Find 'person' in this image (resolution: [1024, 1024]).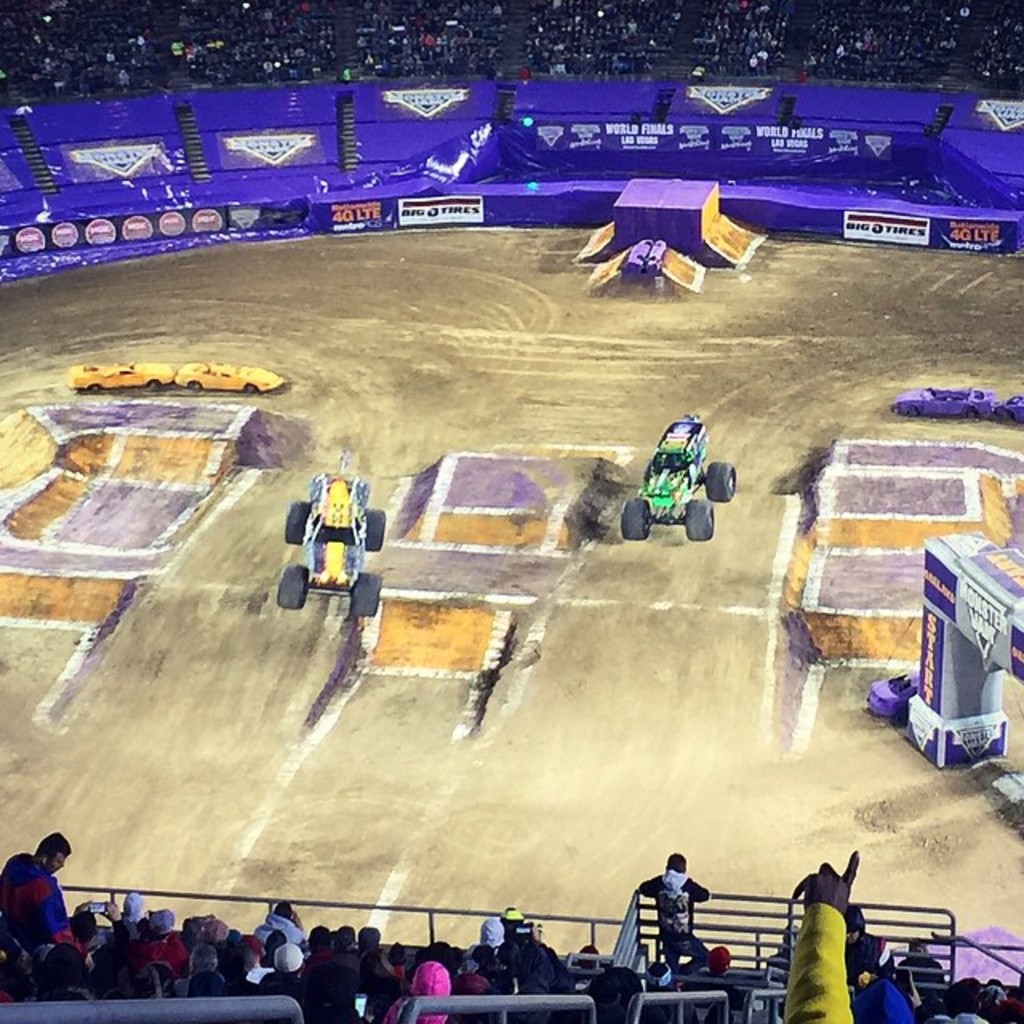
box(243, 931, 278, 984).
